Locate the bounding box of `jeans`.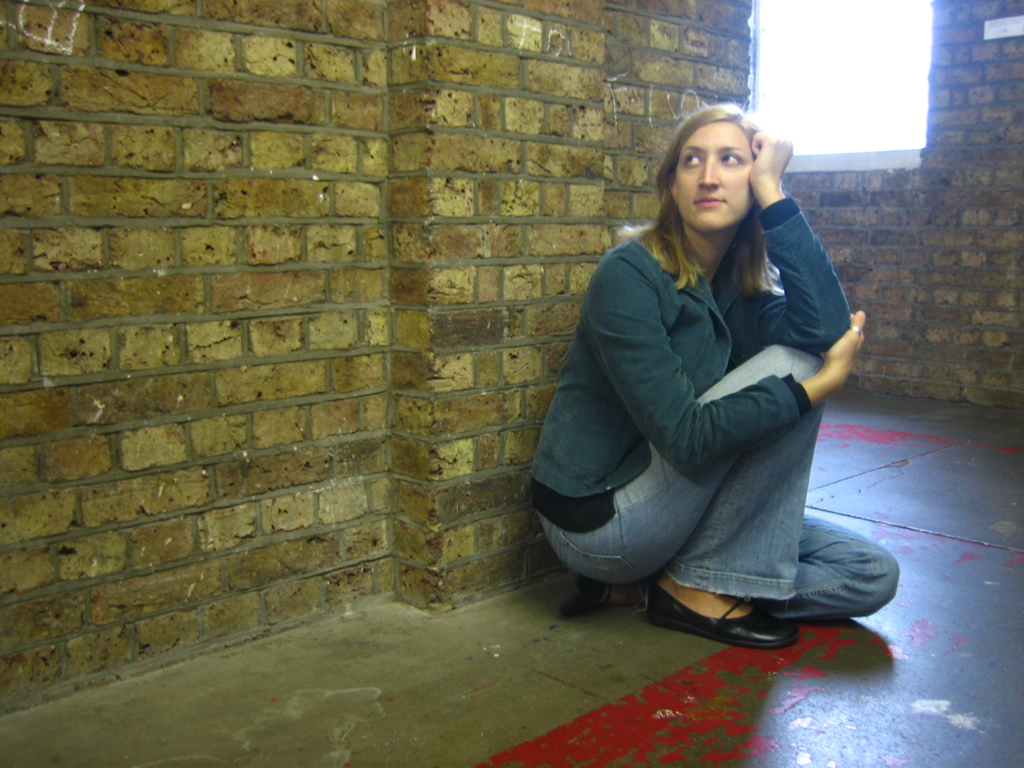
Bounding box: <bbox>552, 337, 880, 641</bbox>.
